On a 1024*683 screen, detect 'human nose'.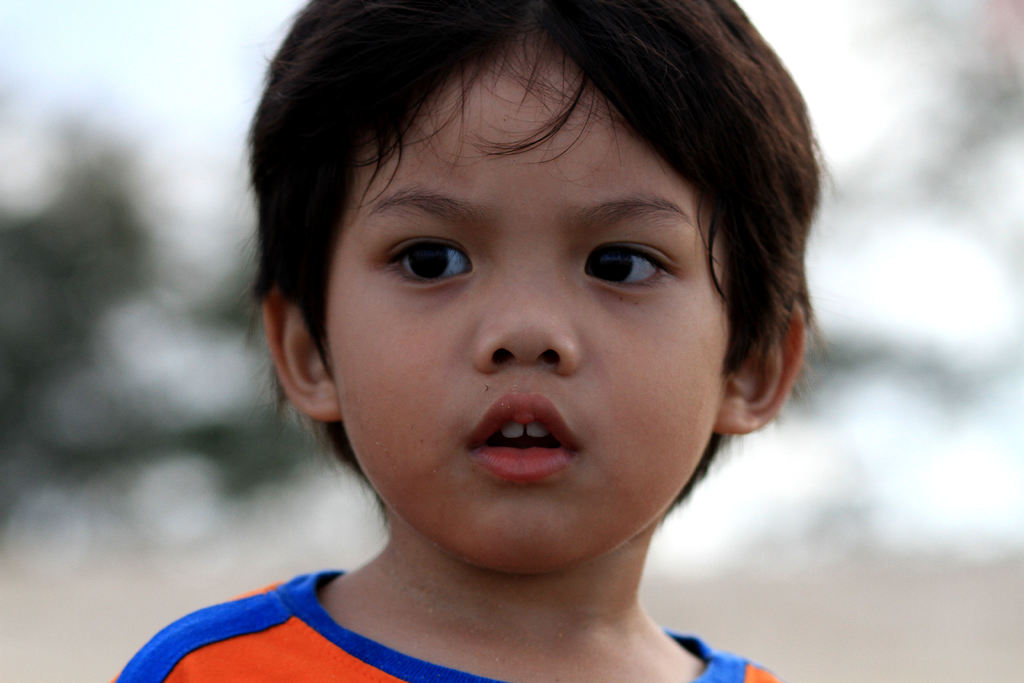
[473, 233, 584, 375].
